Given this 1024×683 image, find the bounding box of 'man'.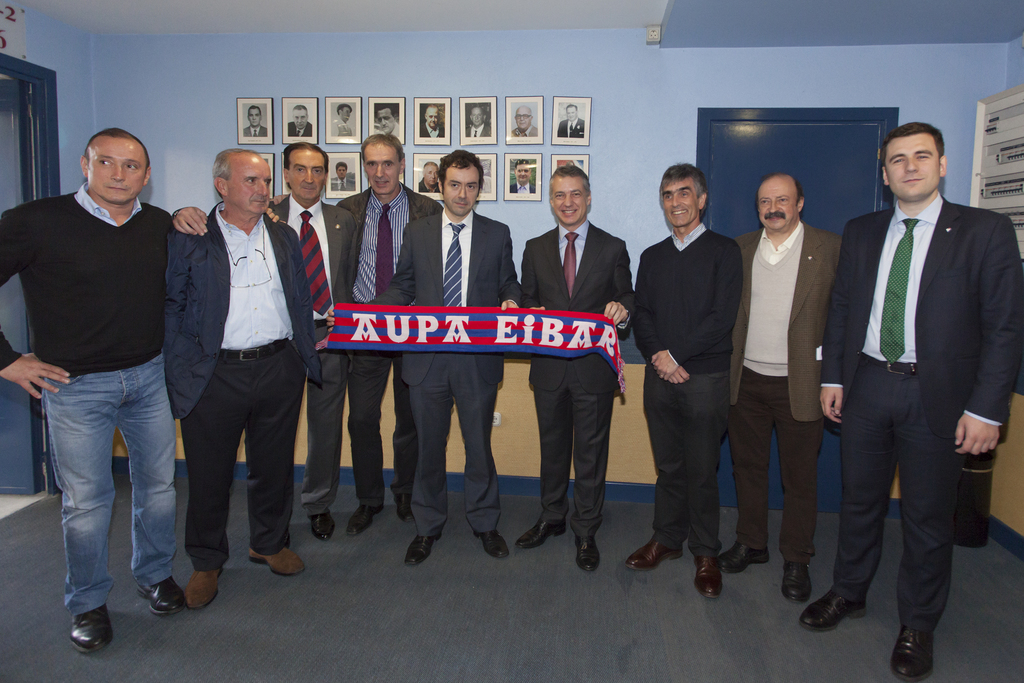
bbox=[371, 103, 404, 145].
